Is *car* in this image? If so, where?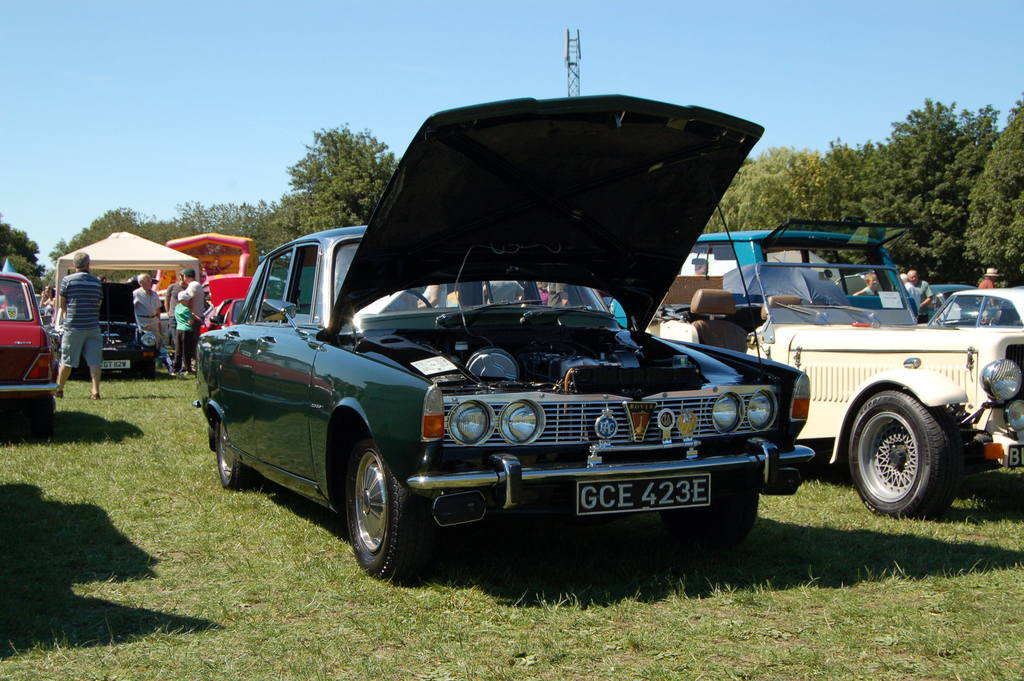
Yes, at {"x1": 639, "y1": 263, "x2": 1023, "y2": 517}.
